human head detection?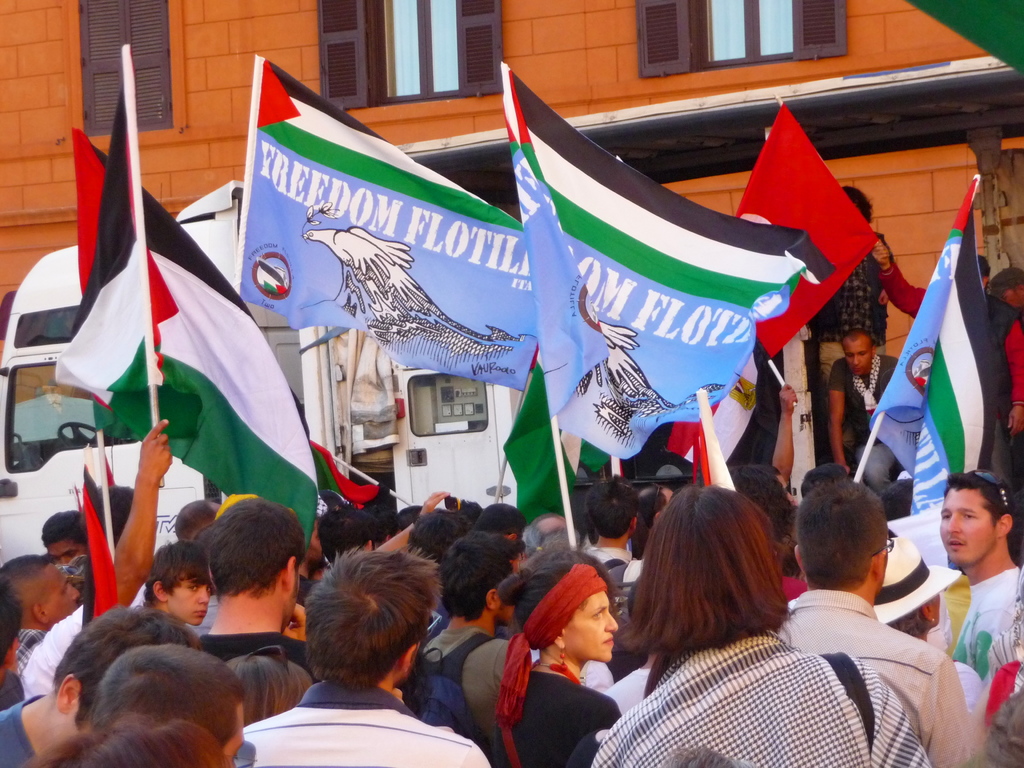
303,547,440,699
